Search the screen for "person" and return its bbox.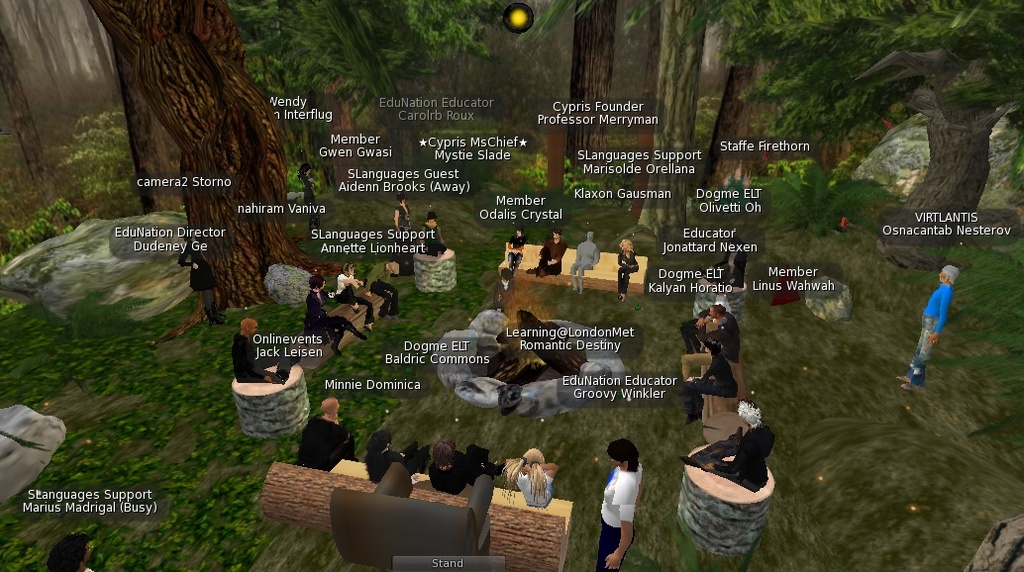
Found: 526:226:557:269.
